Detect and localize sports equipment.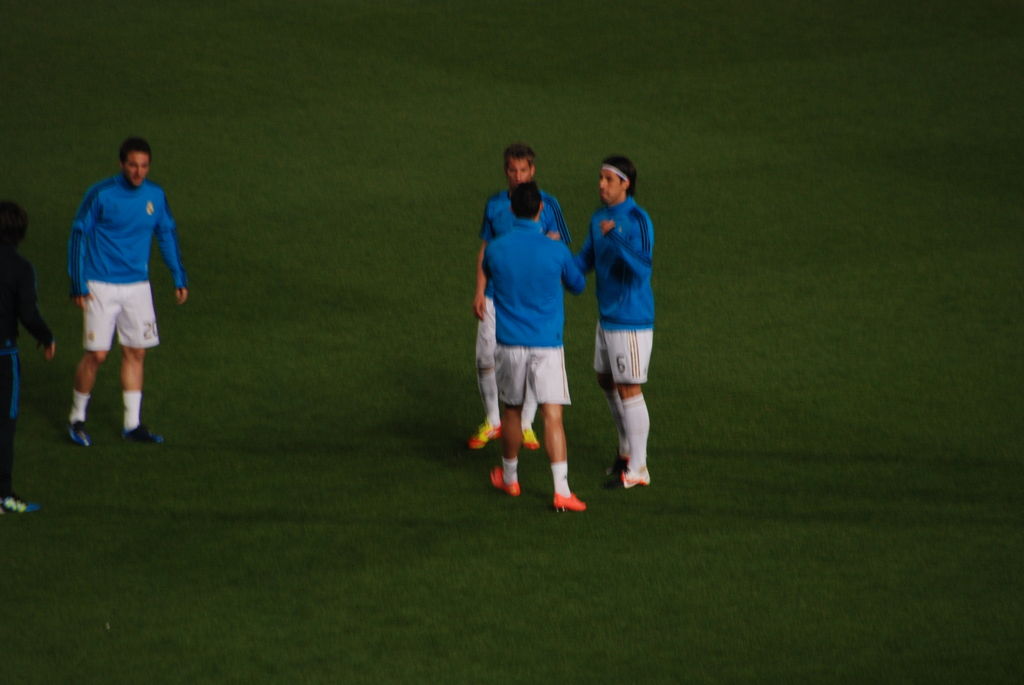
Localized at crop(522, 426, 540, 448).
